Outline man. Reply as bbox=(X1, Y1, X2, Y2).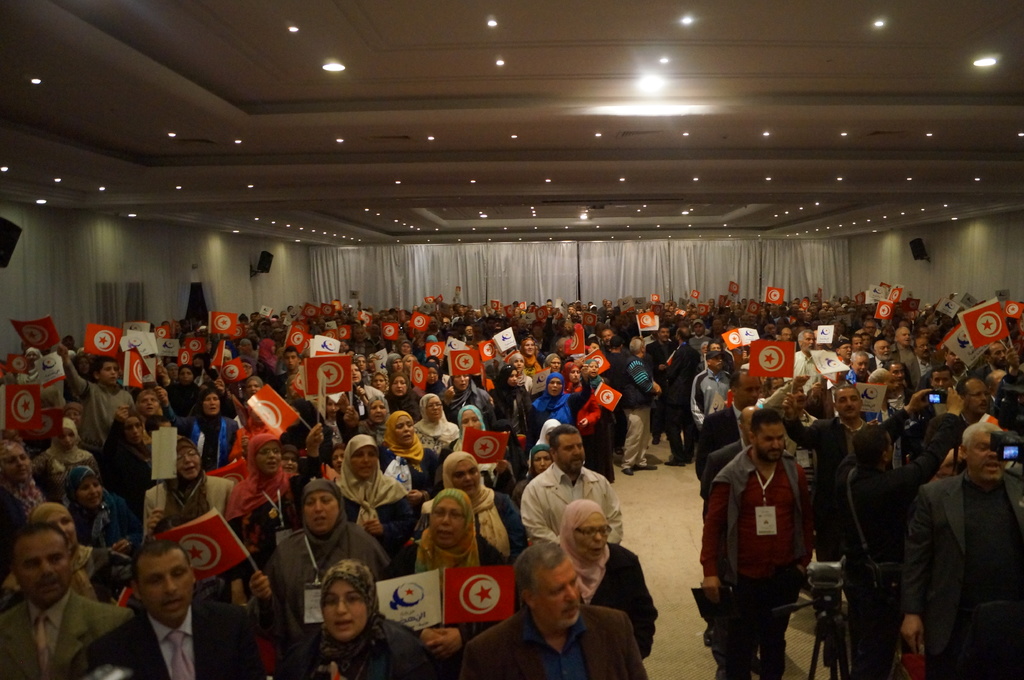
bbox=(620, 336, 660, 473).
